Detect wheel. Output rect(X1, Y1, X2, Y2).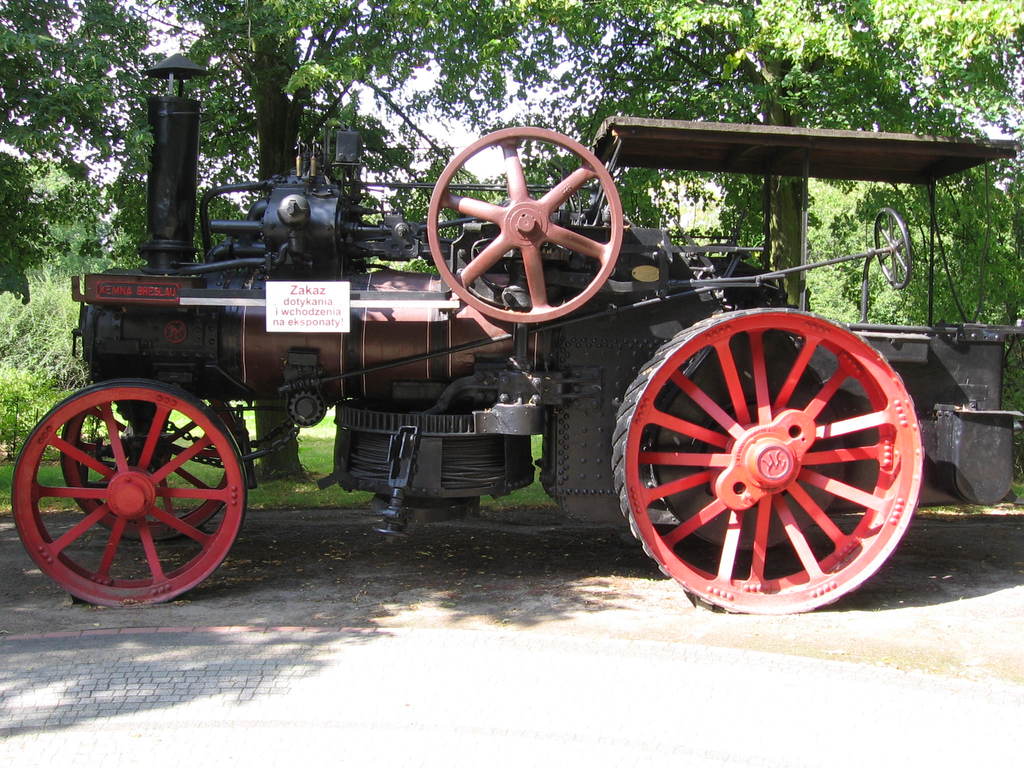
rect(10, 376, 243, 609).
